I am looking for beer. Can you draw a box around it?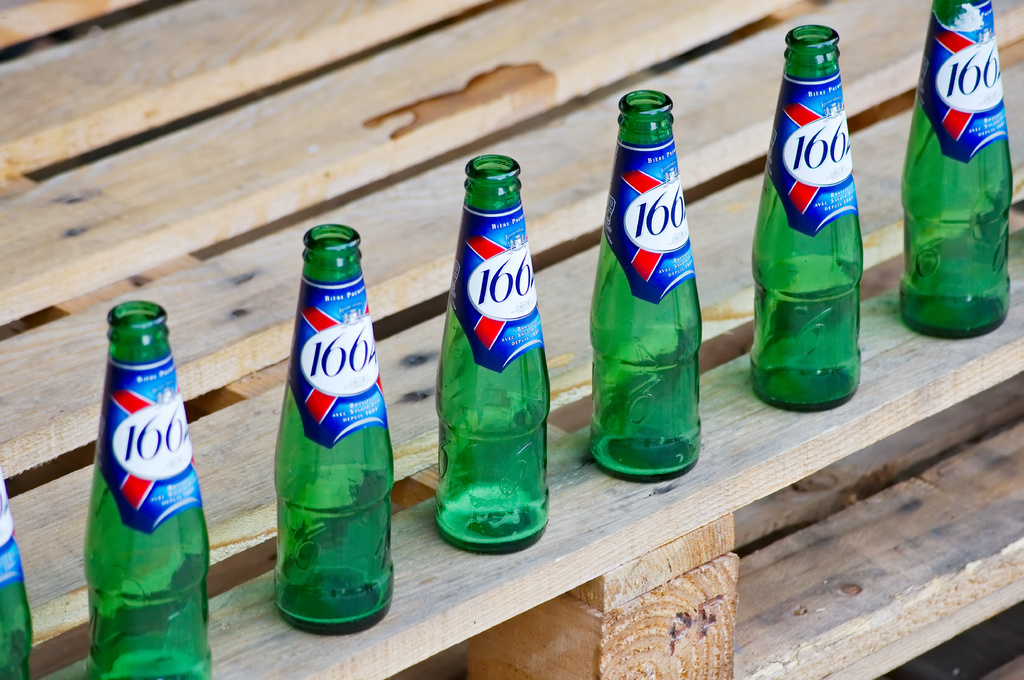
Sure, the bounding box is l=433, t=151, r=558, b=581.
